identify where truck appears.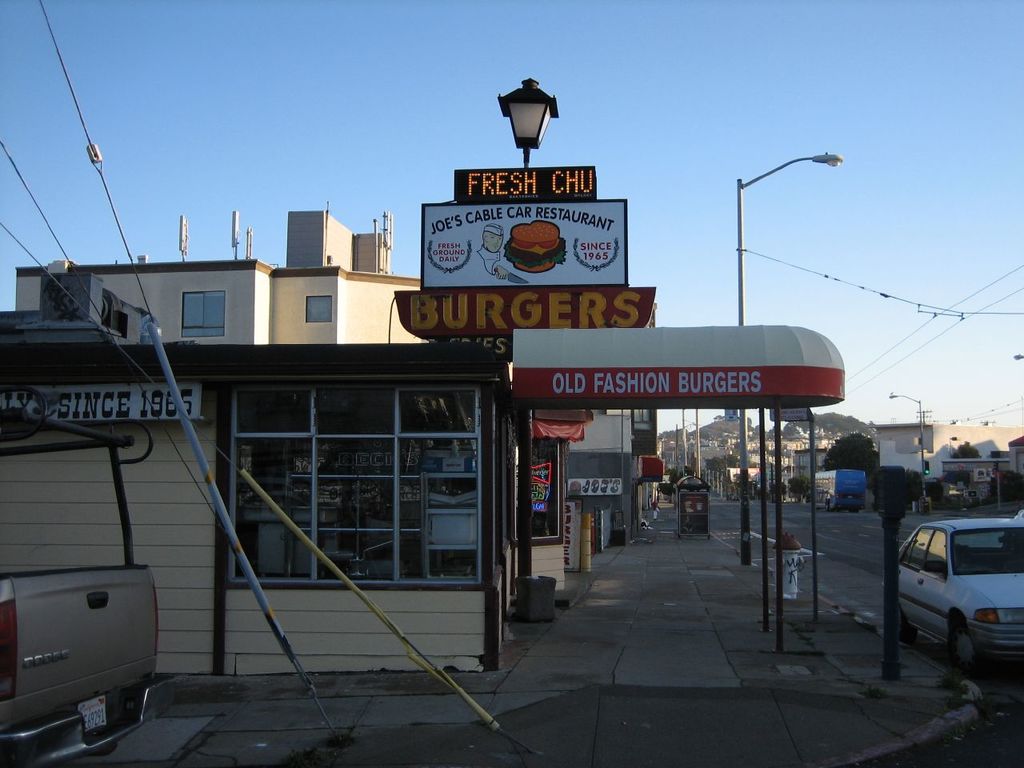
Appears at (x1=0, y1=559, x2=158, y2=767).
